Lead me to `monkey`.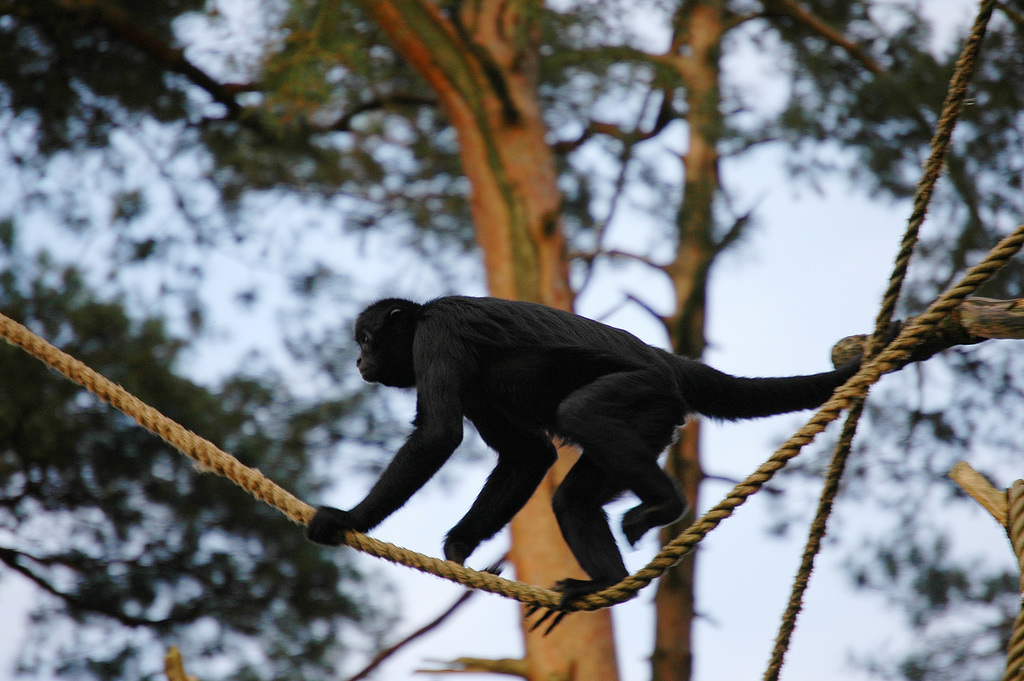
Lead to [left=320, top=299, right=872, bottom=600].
